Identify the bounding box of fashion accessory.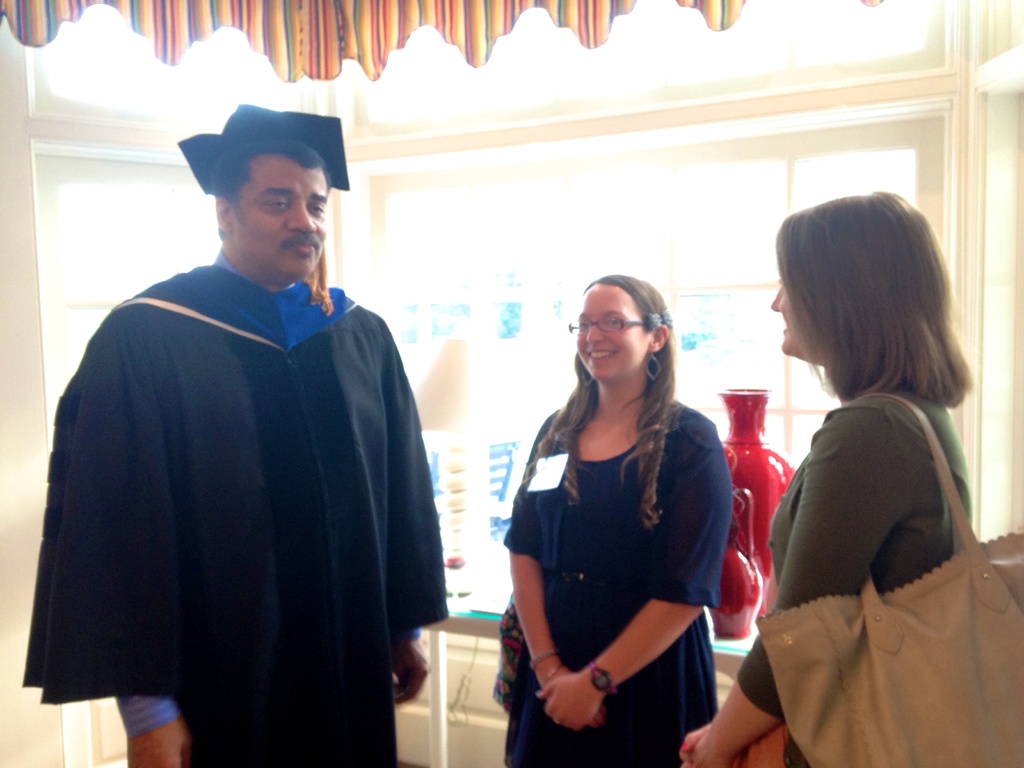
588, 664, 614, 689.
